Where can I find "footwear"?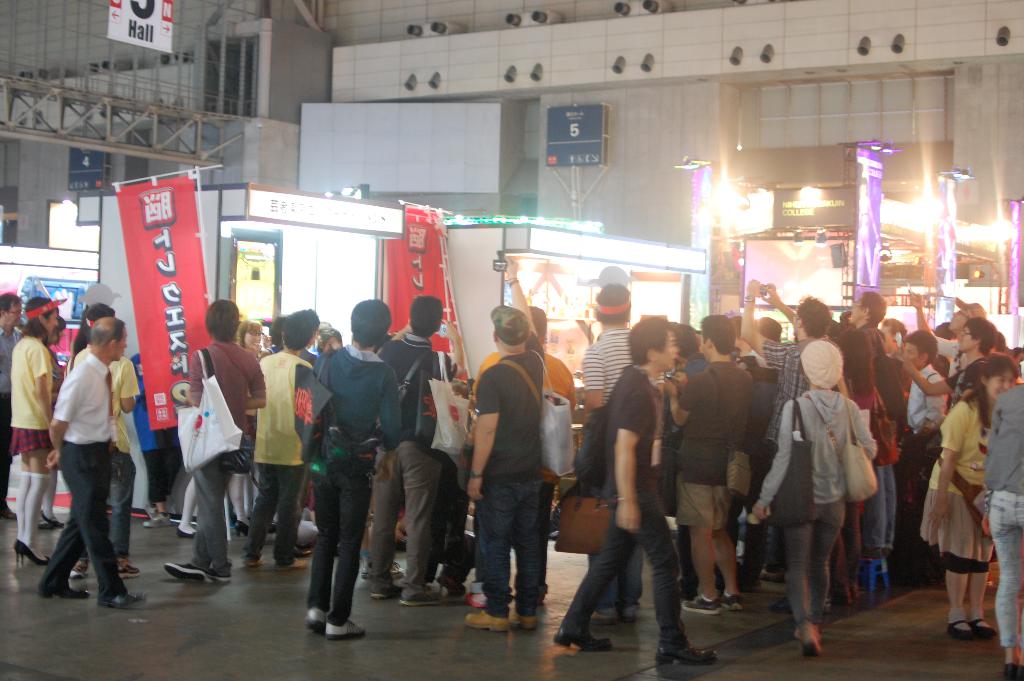
You can find it at l=552, t=623, r=613, b=652.
